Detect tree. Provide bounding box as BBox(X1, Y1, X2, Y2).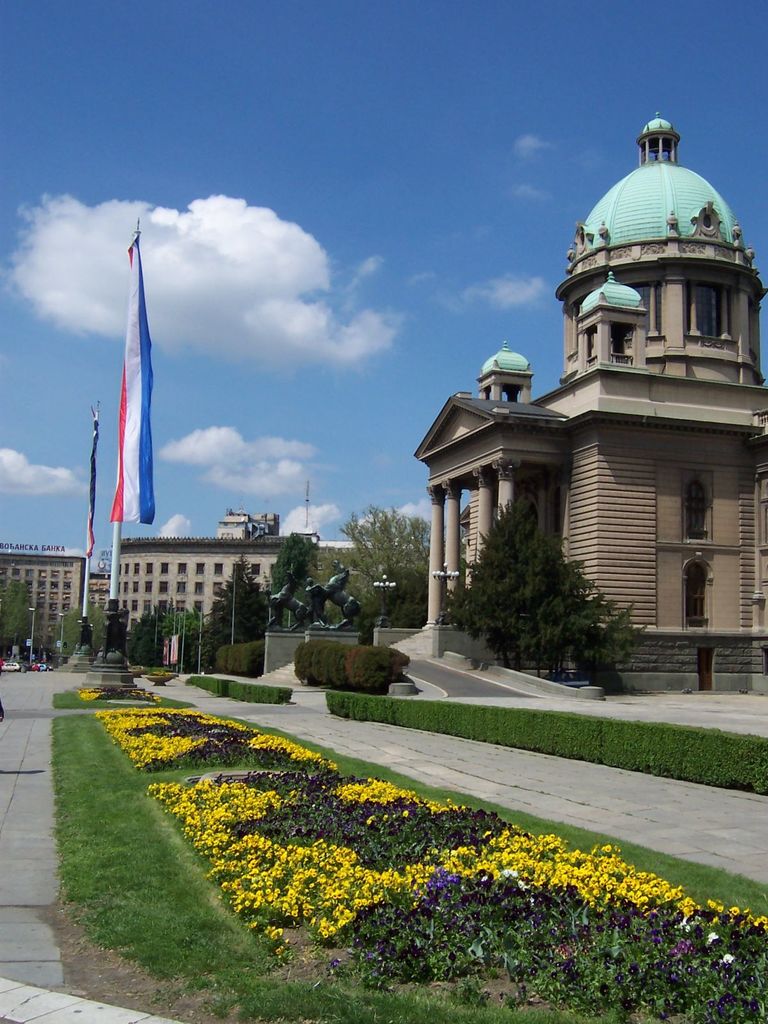
BBox(196, 568, 271, 673).
